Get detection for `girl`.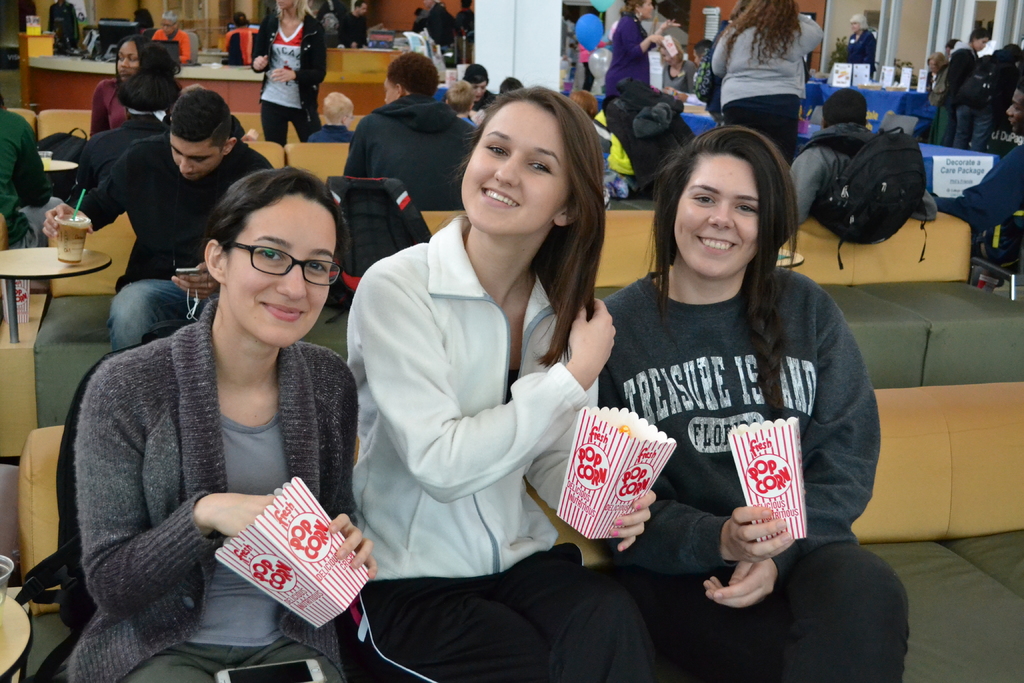
Detection: l=128, t=0, r=159, b=32.
